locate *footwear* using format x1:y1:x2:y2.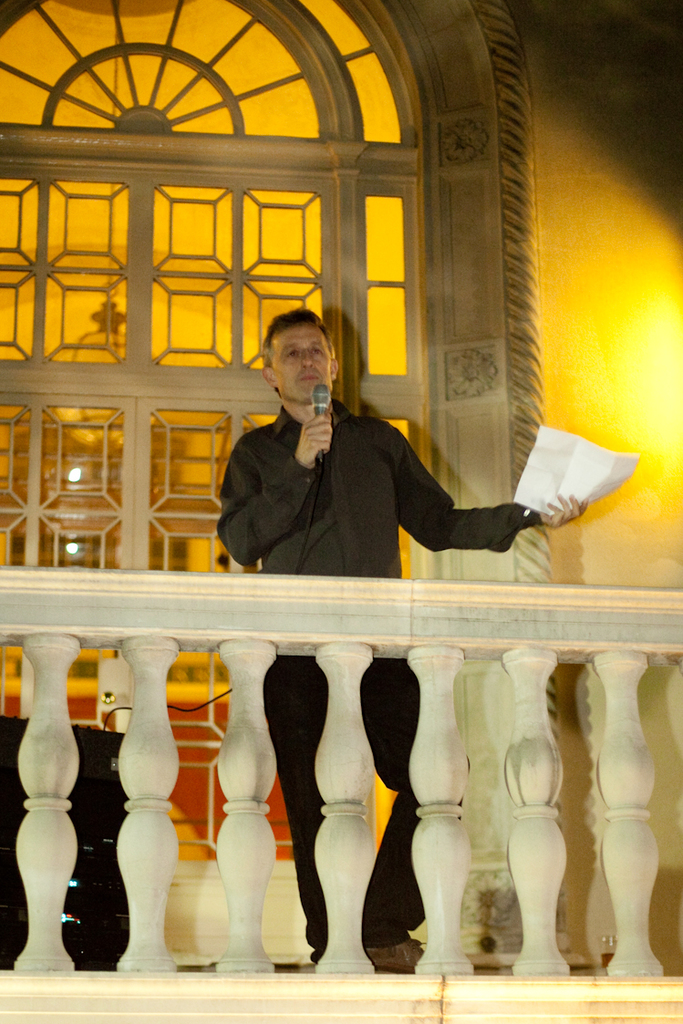
364:940:427:973.
